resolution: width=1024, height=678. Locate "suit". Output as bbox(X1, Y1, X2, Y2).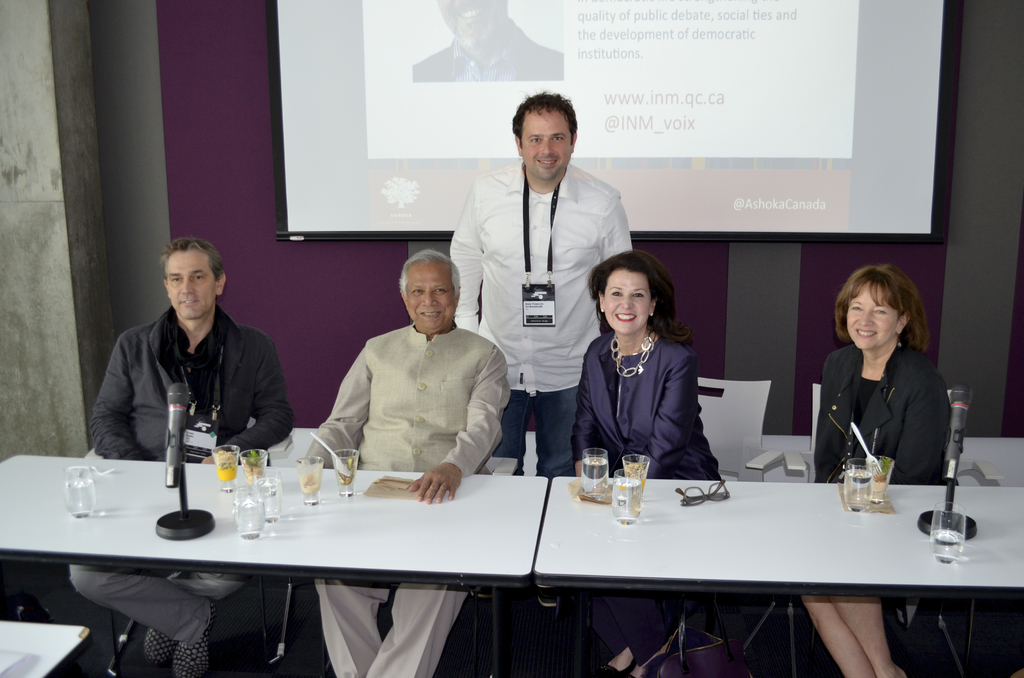
bbox(410, 22, 566, 77).
